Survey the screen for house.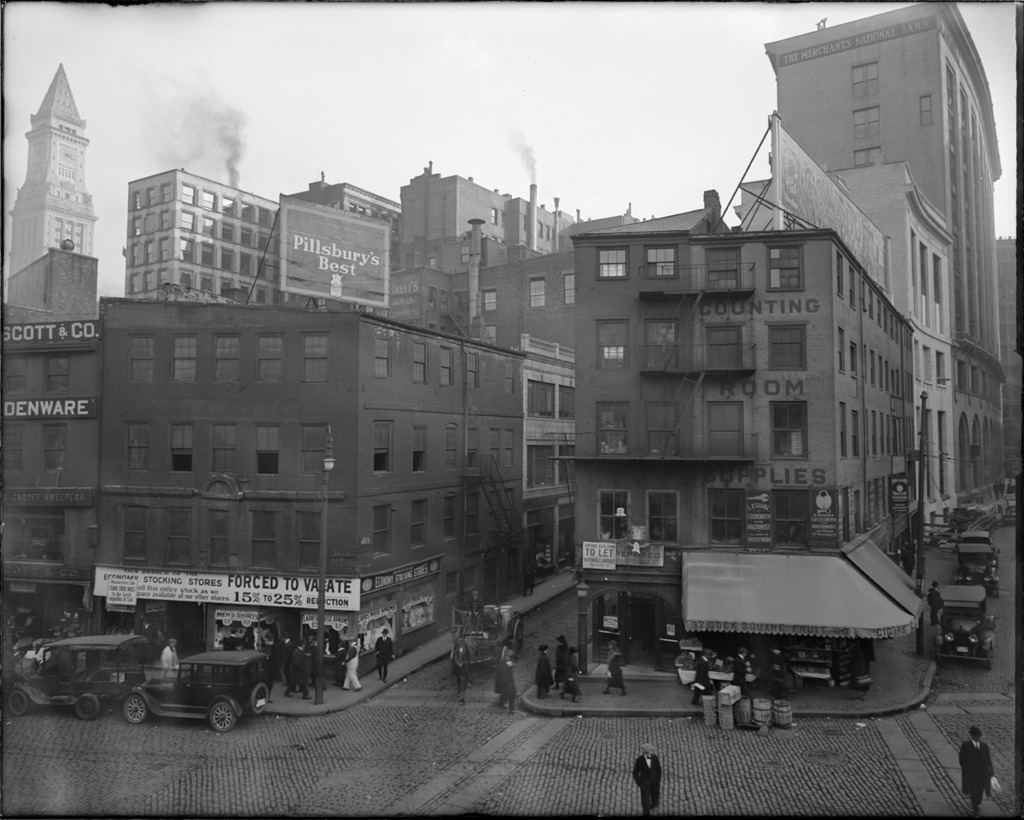
Survey found: 398:181:484:337.
